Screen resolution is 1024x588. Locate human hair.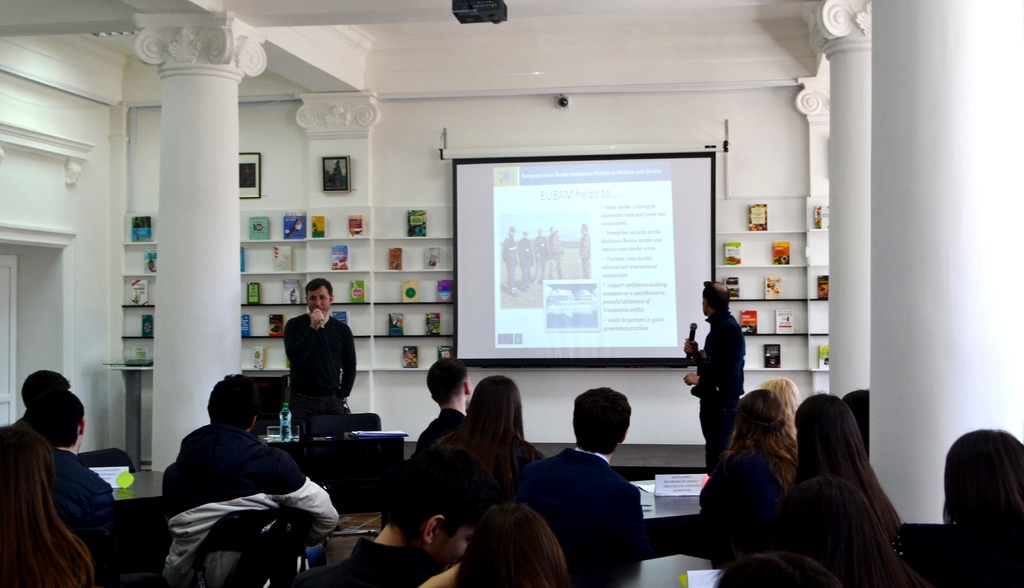
384/449/492/538.
